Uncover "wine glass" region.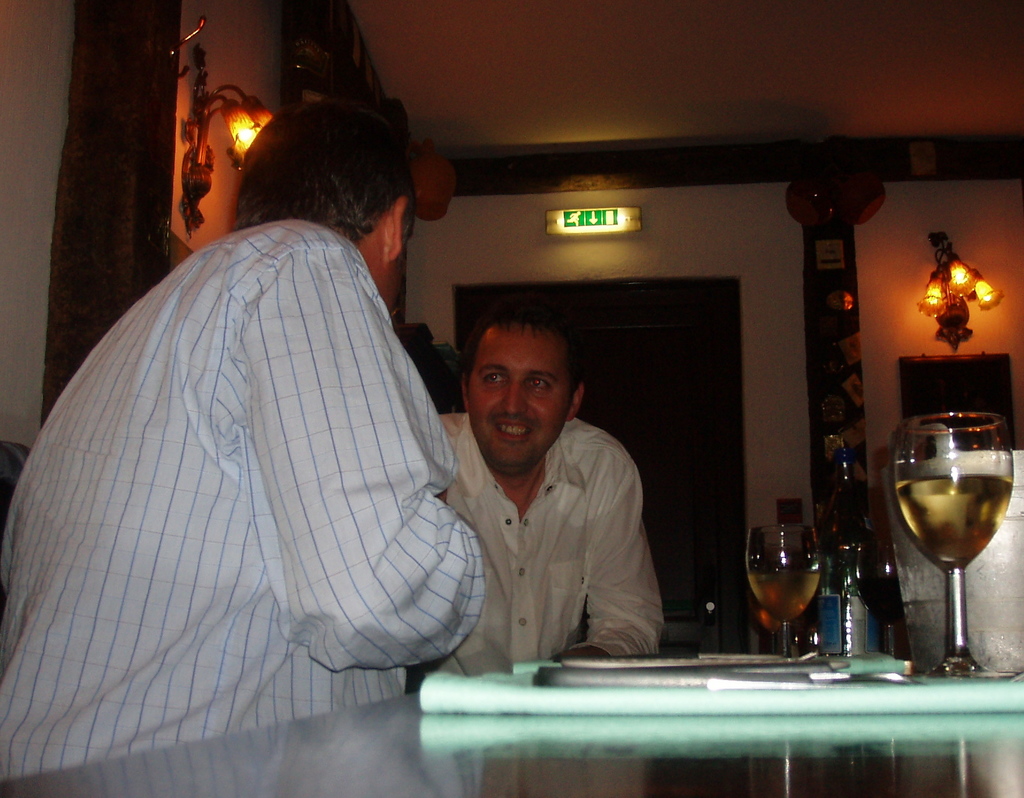
Uncovered: 746:522:820:655.
